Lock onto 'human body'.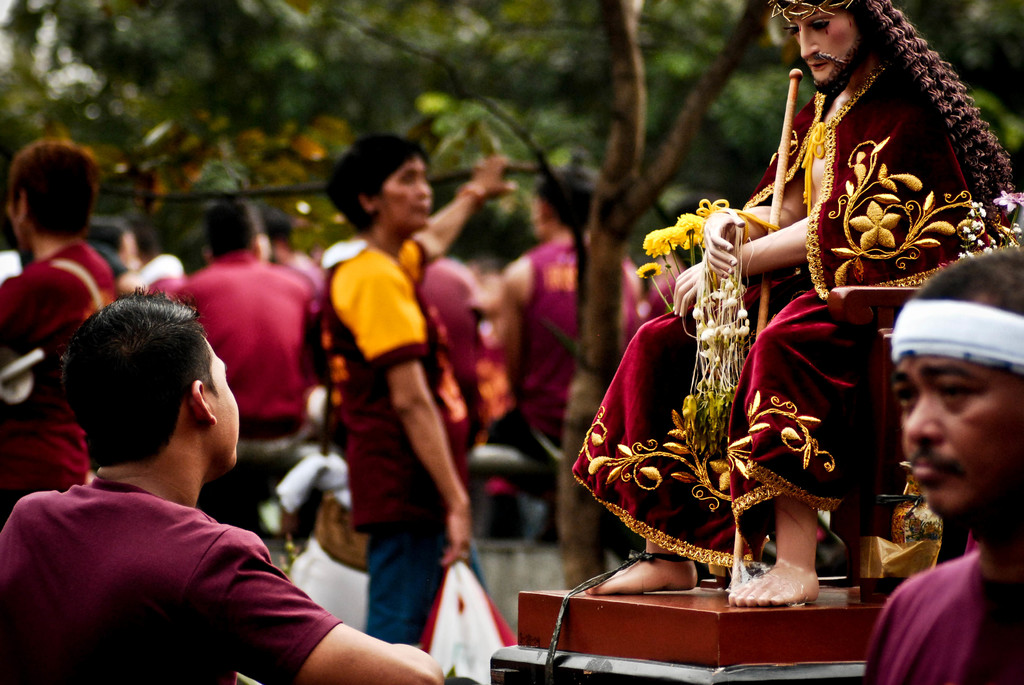
Locked: box(0, 241, 116, 500).
